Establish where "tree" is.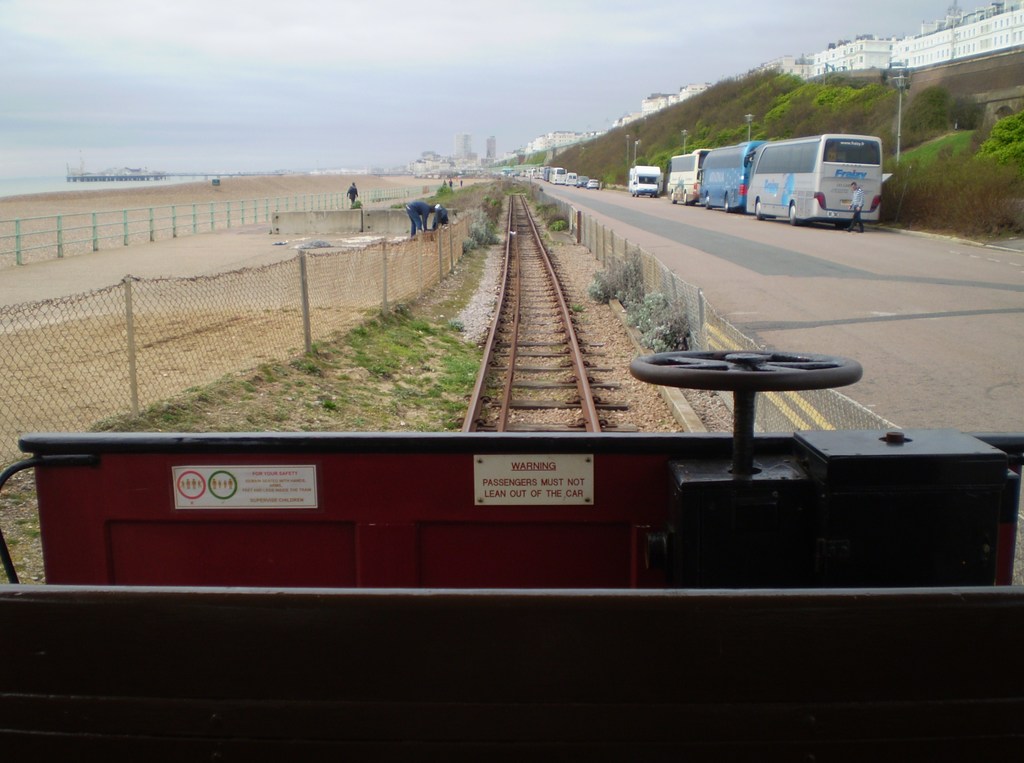
Established at l=970, t=106, r=1023, b=166.
